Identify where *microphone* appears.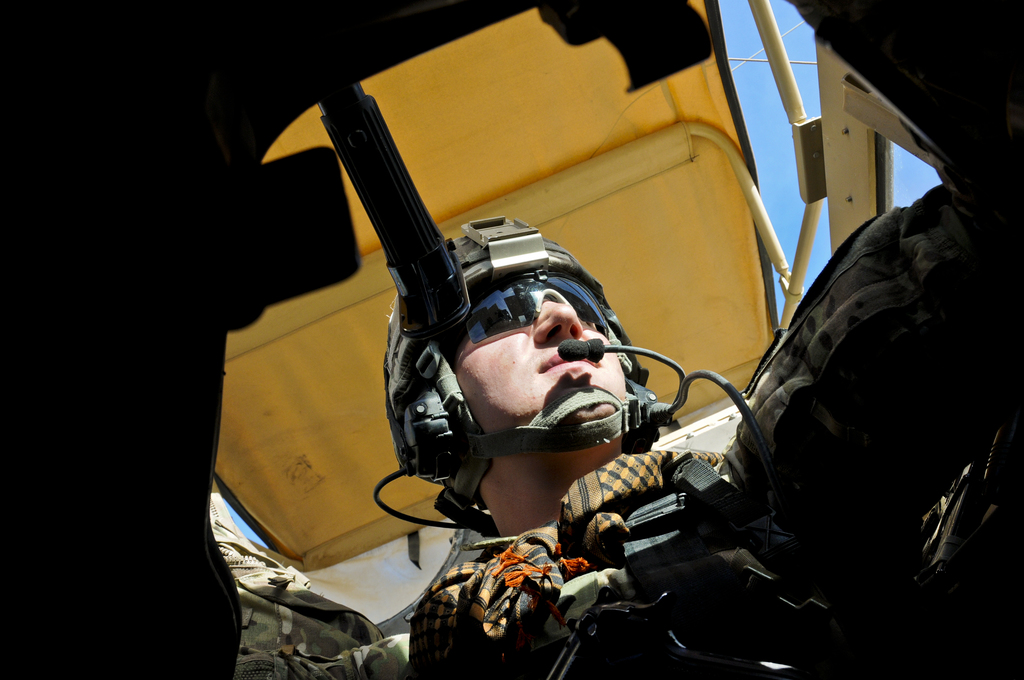
Appears at (558, 334, 685, 379).
